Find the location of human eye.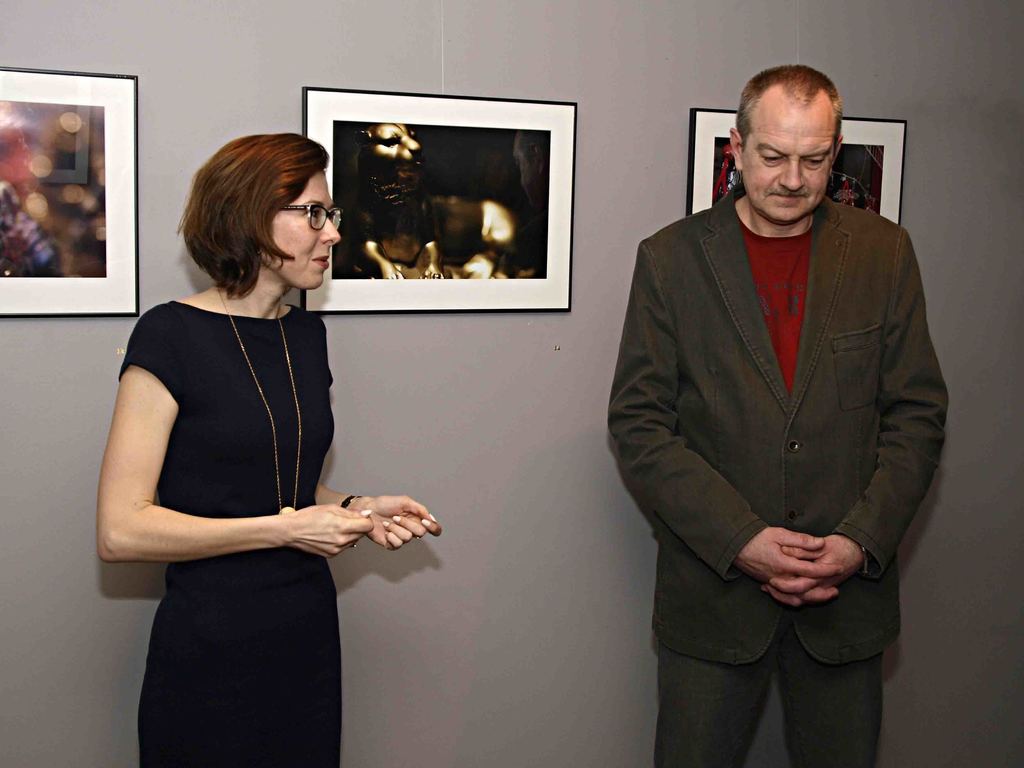
Location: (304, 203, 320, 219).
